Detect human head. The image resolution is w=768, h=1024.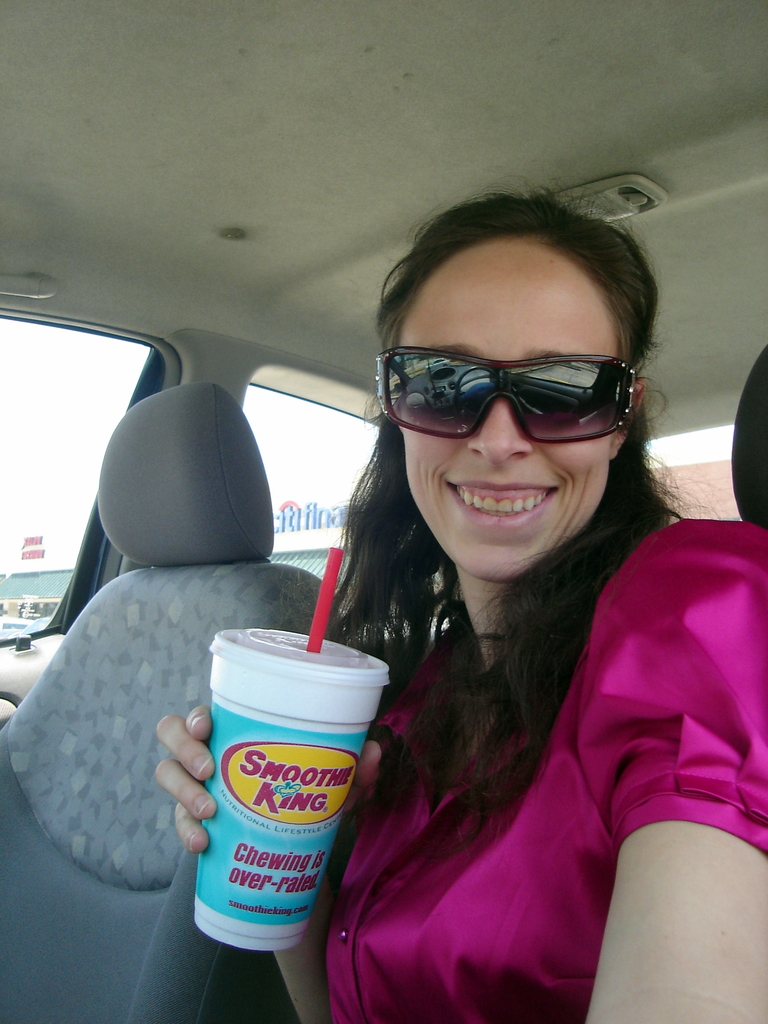
367:199:650:575.
